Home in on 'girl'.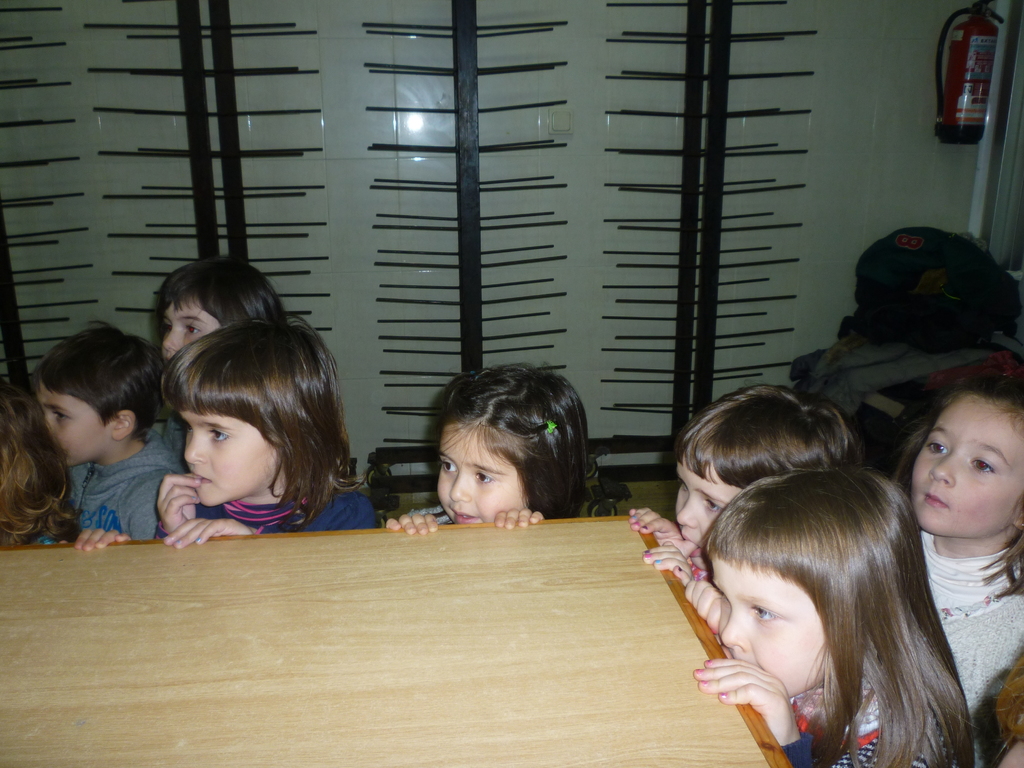
Homed in at box=[892, 376, 1023, 767].
